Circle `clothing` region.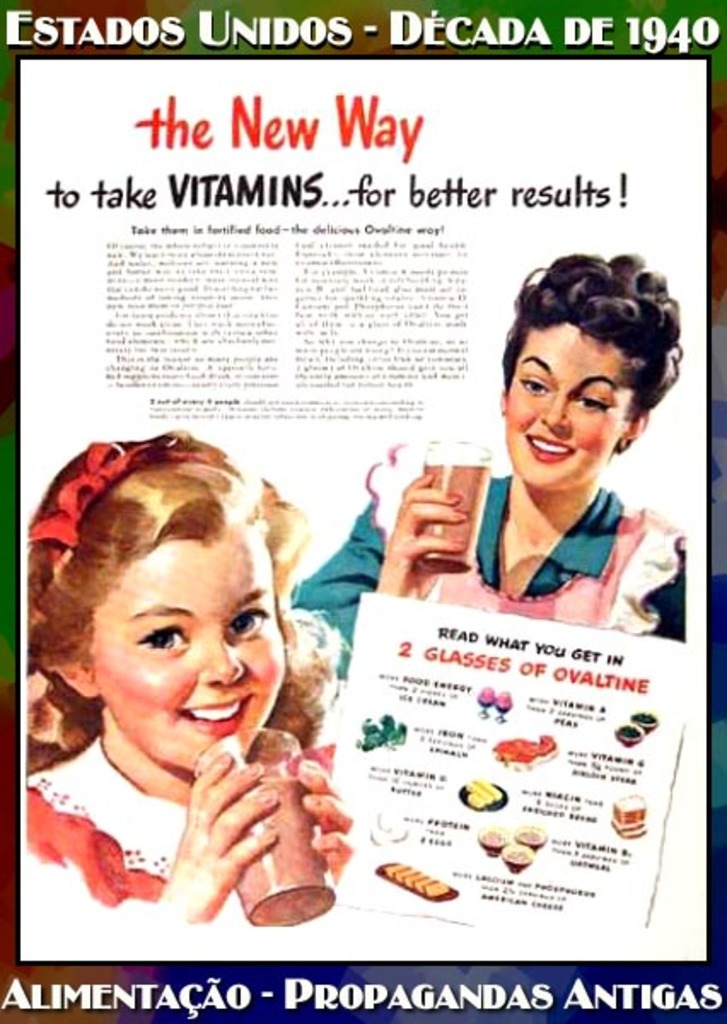
Region: crop(27, 613, 352, 901).
